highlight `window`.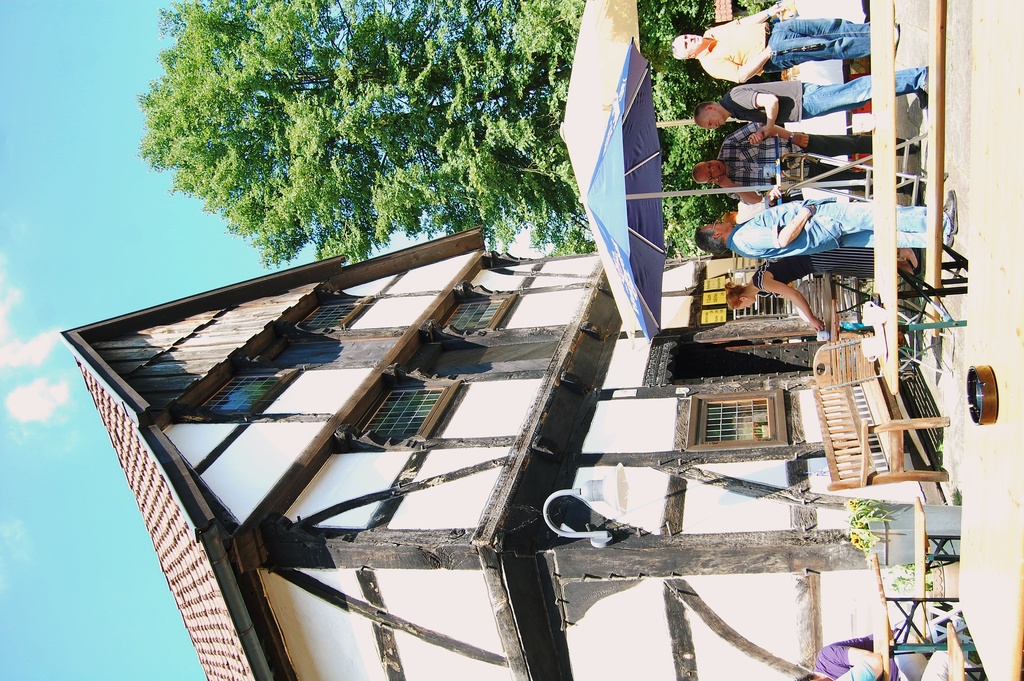
Highlighted region: crop(701, 388, 793, 450).
